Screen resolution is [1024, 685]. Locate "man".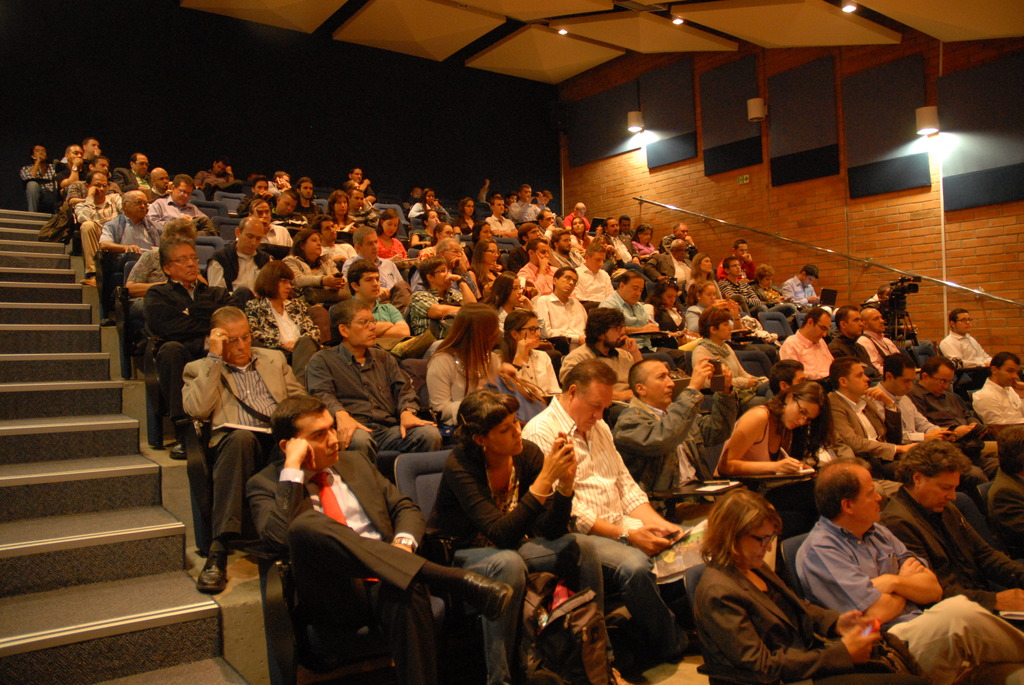
detection(353, 223, 408, 288).
